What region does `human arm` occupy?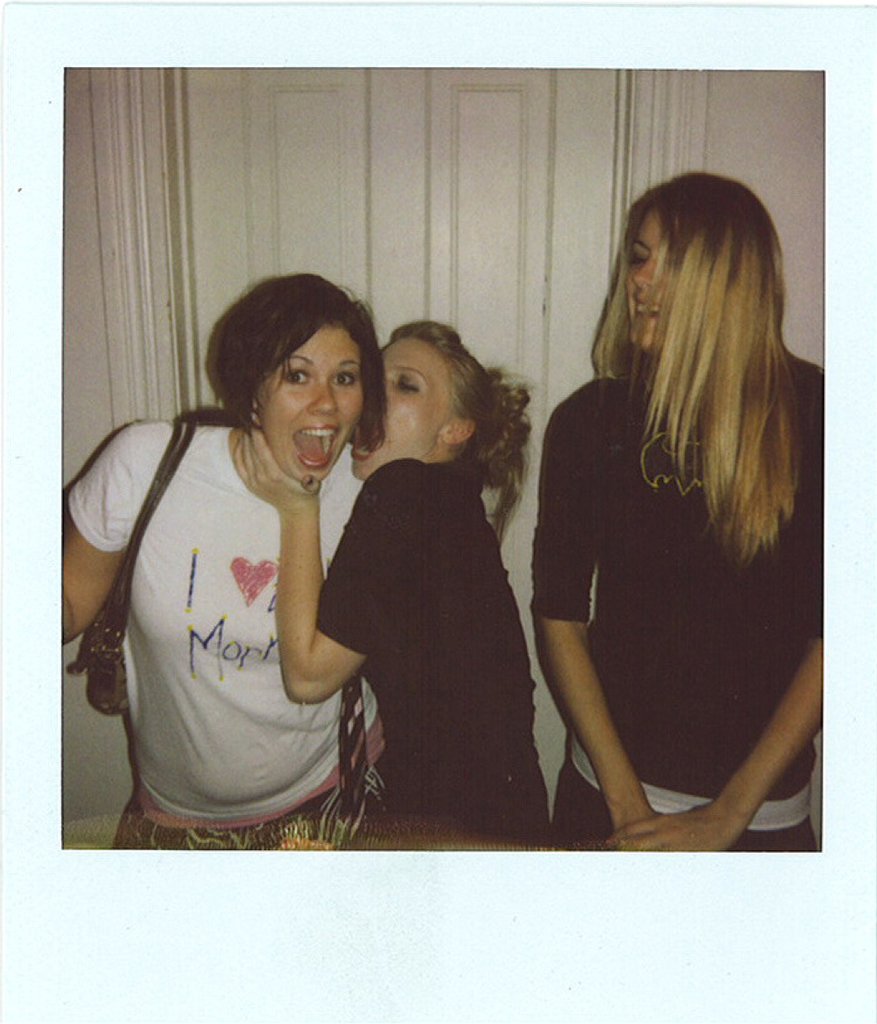
bbox(60, 415, 174, 649).
